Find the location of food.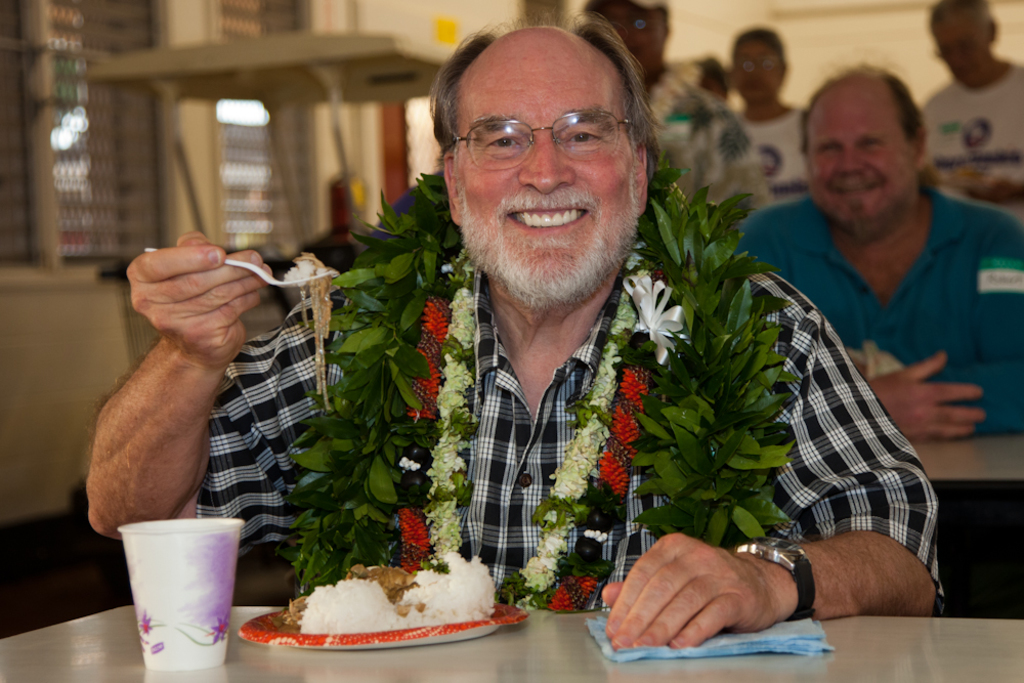
Location: [269,573,469,639].
